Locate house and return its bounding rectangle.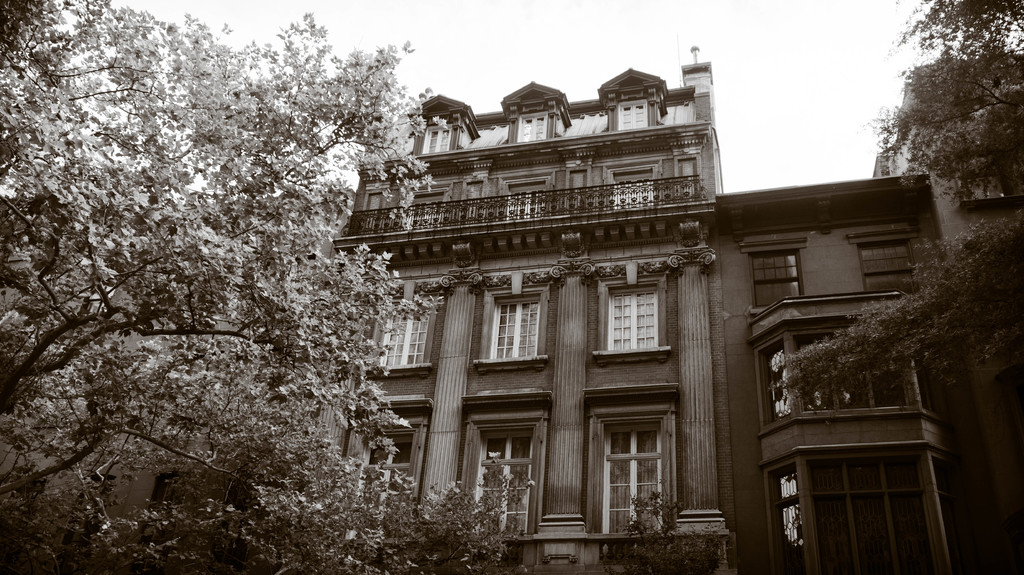
left=308, top=49, right=749, bottom=574.
